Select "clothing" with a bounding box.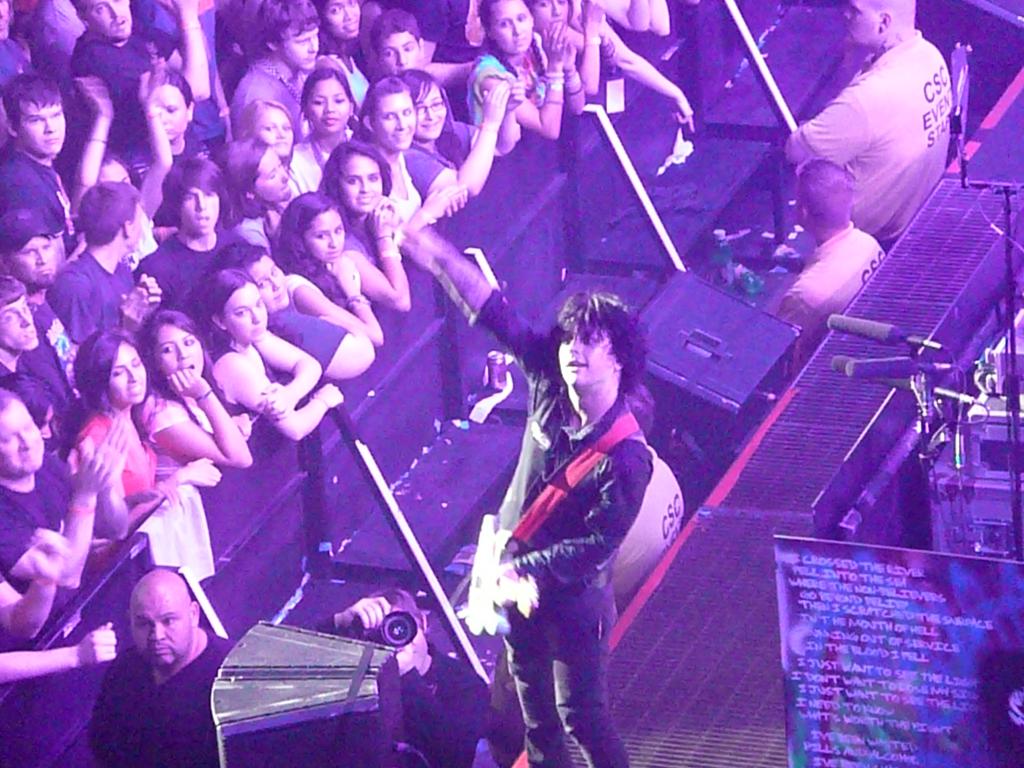
x1=793, y1=24, x2=953, y2=243.
